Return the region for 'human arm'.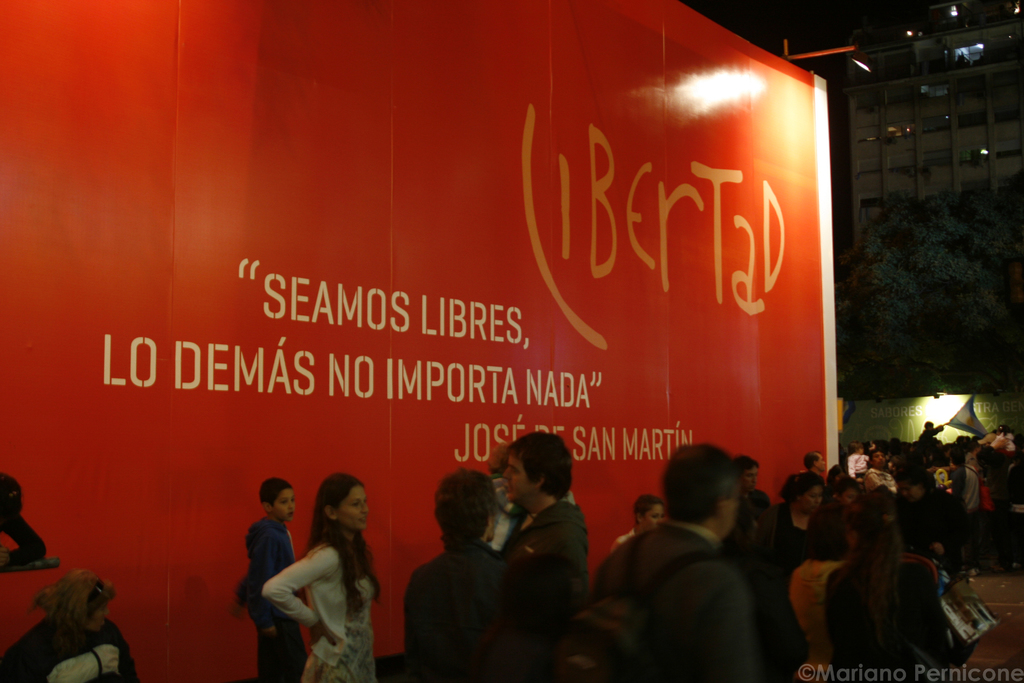
crop(244, 522, 293, 614).
